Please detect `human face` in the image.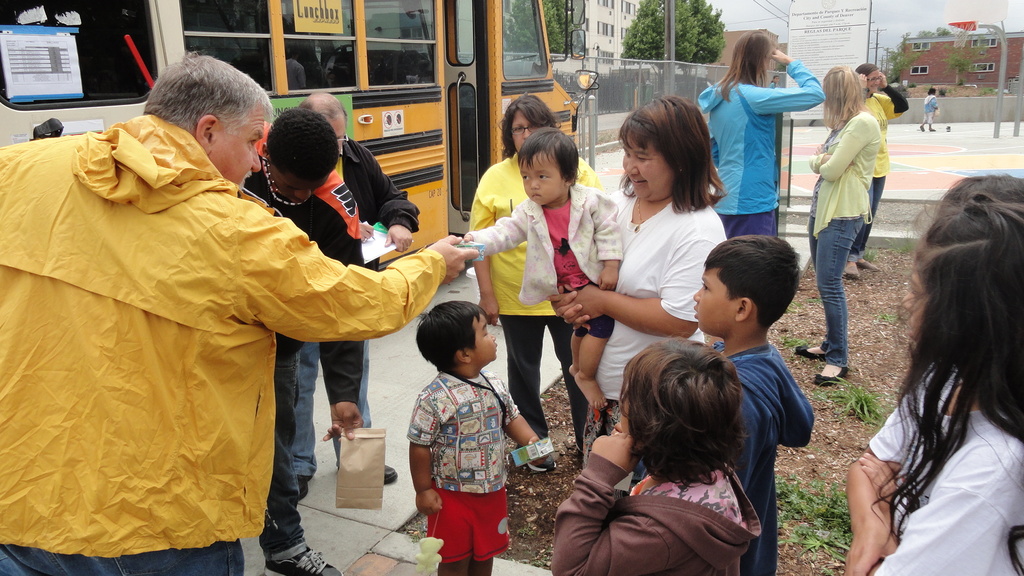
(472,314,500,357).
